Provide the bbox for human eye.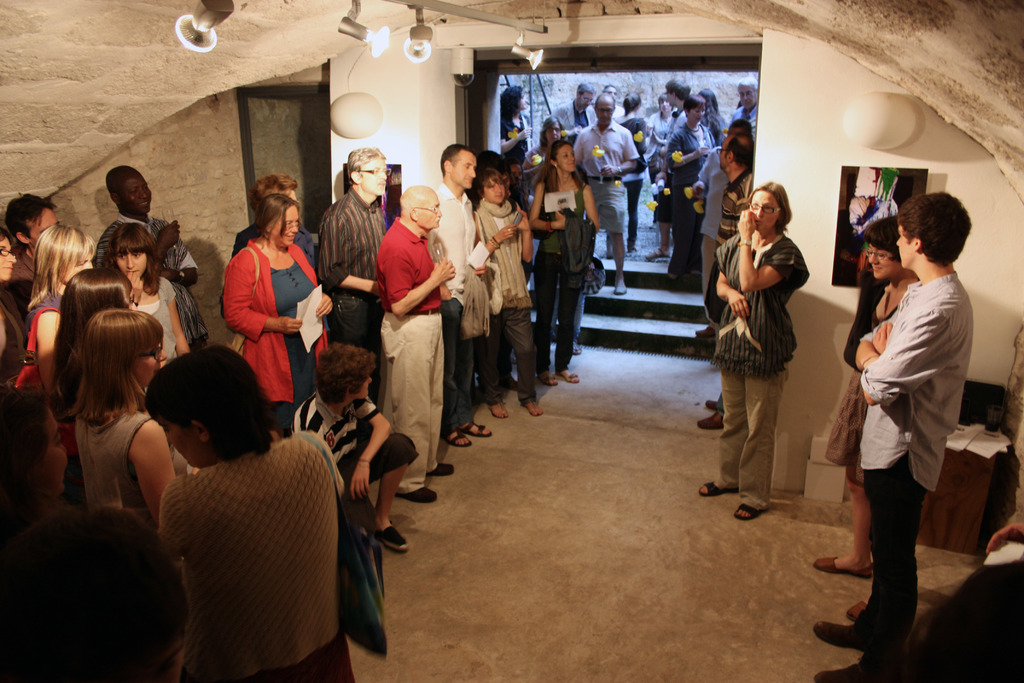
(496,180,504,186).
